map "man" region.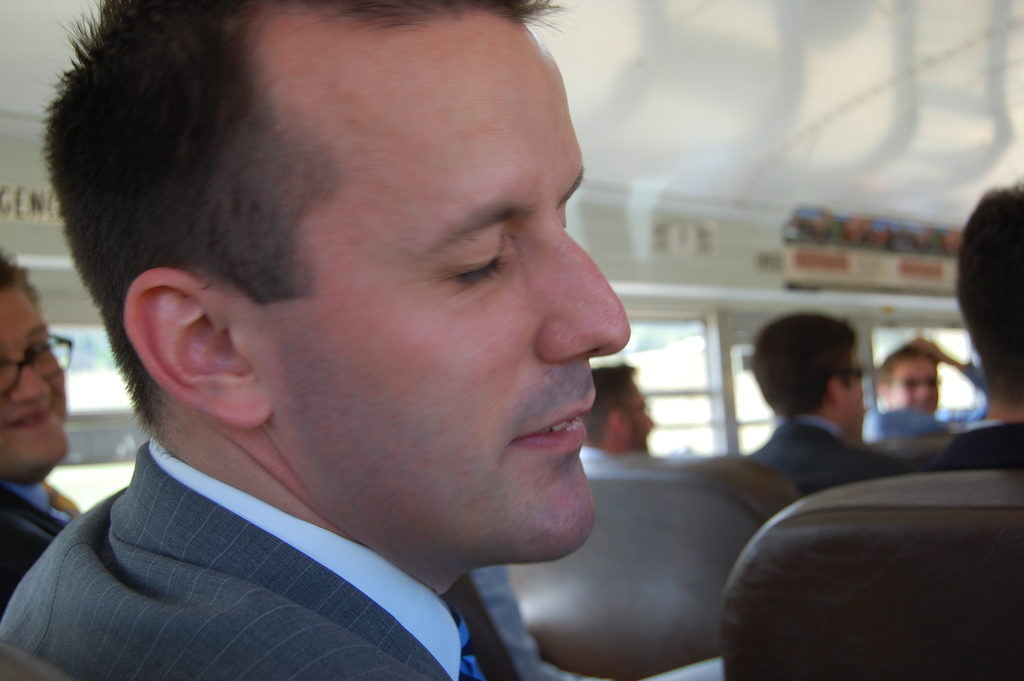
Mapped to x1=863 y1=331 x2=985 y2=434.
